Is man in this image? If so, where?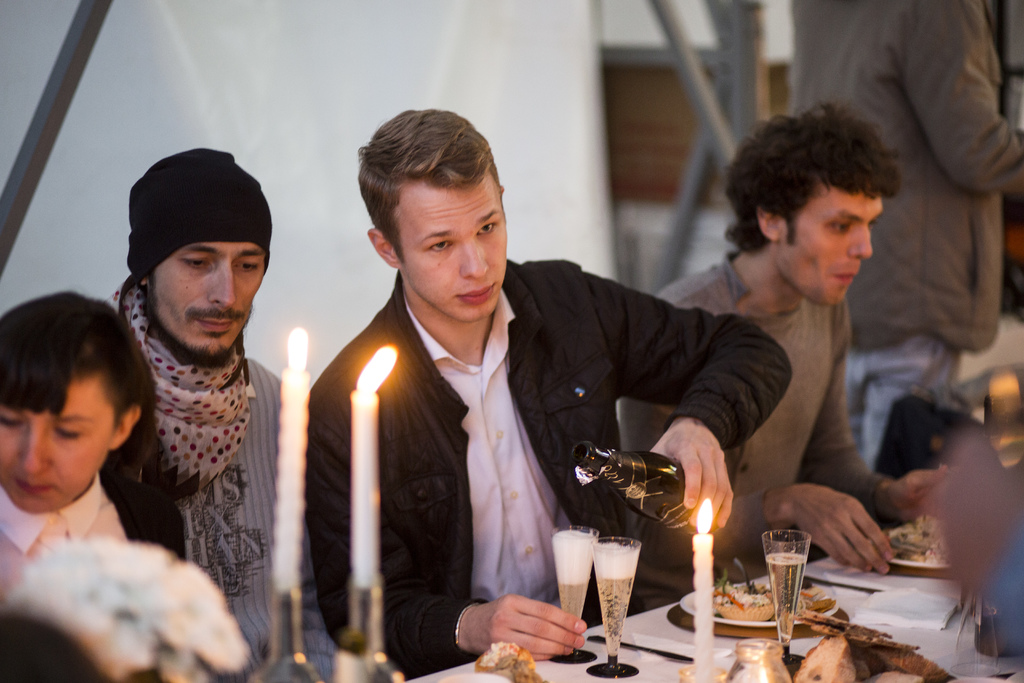
Yes, at x1=614, y1=104, x2=959, y2=611.
